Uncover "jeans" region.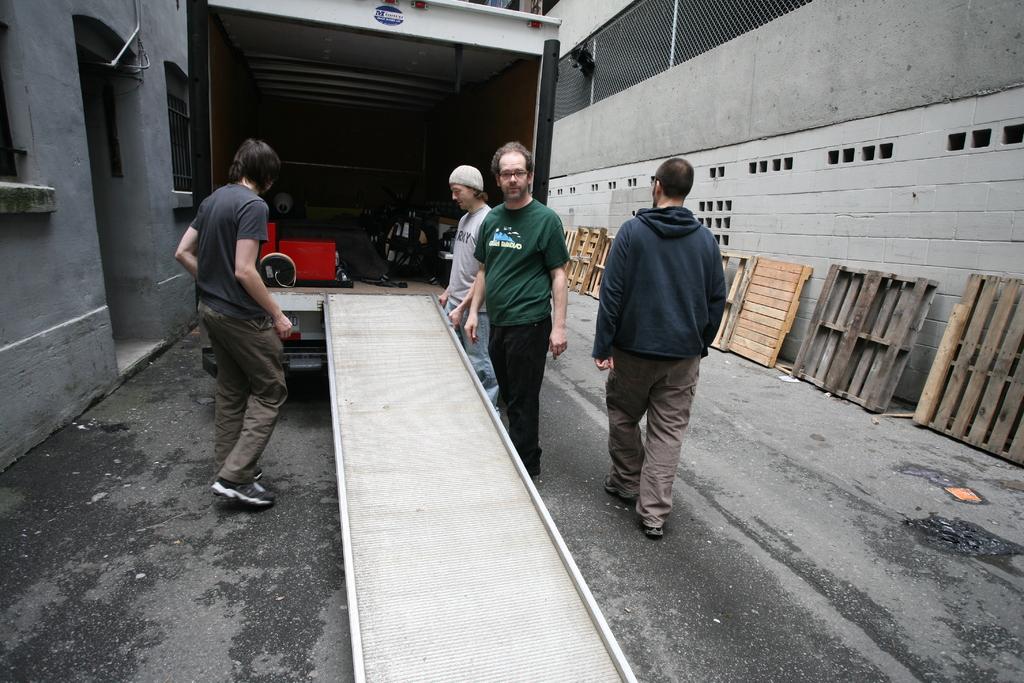
Uncovered: box=[461, 308, 502, 409].
